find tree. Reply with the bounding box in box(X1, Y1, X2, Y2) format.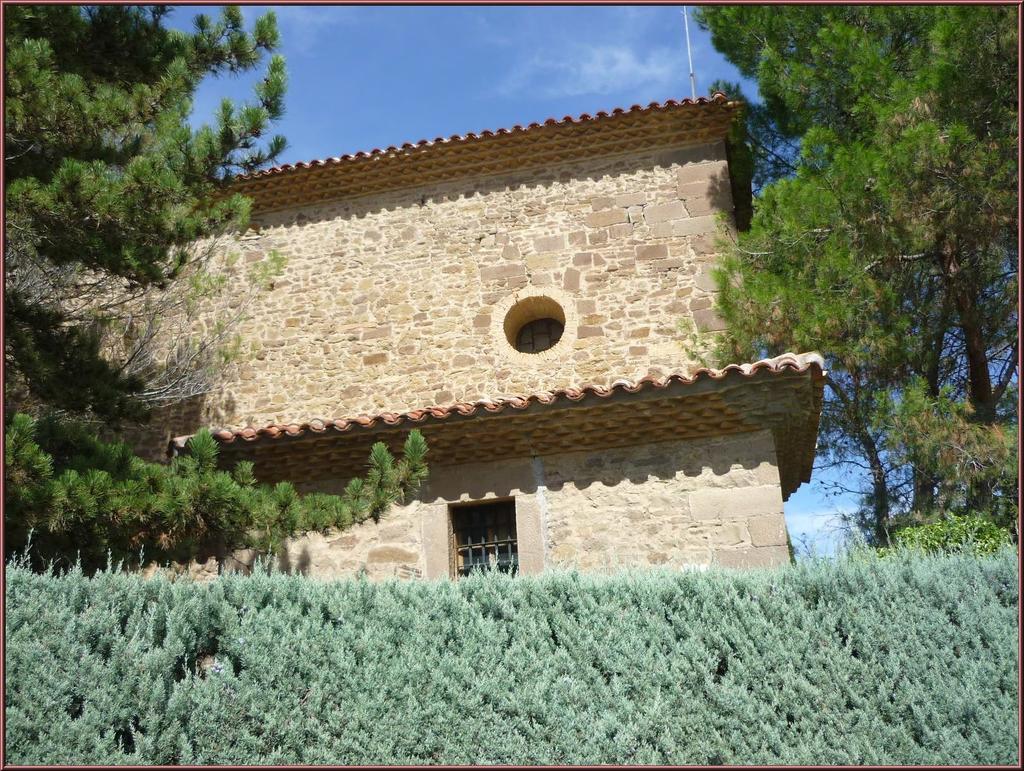
box(0, 0, 429, 574).
